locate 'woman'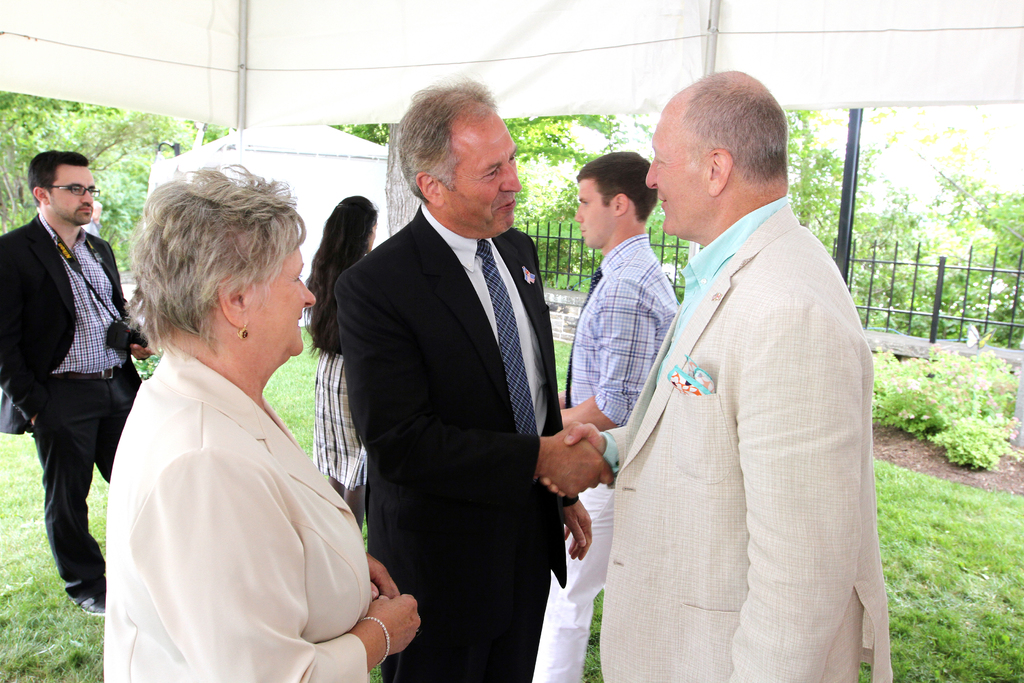
locate(81, 167, 385, 668)
